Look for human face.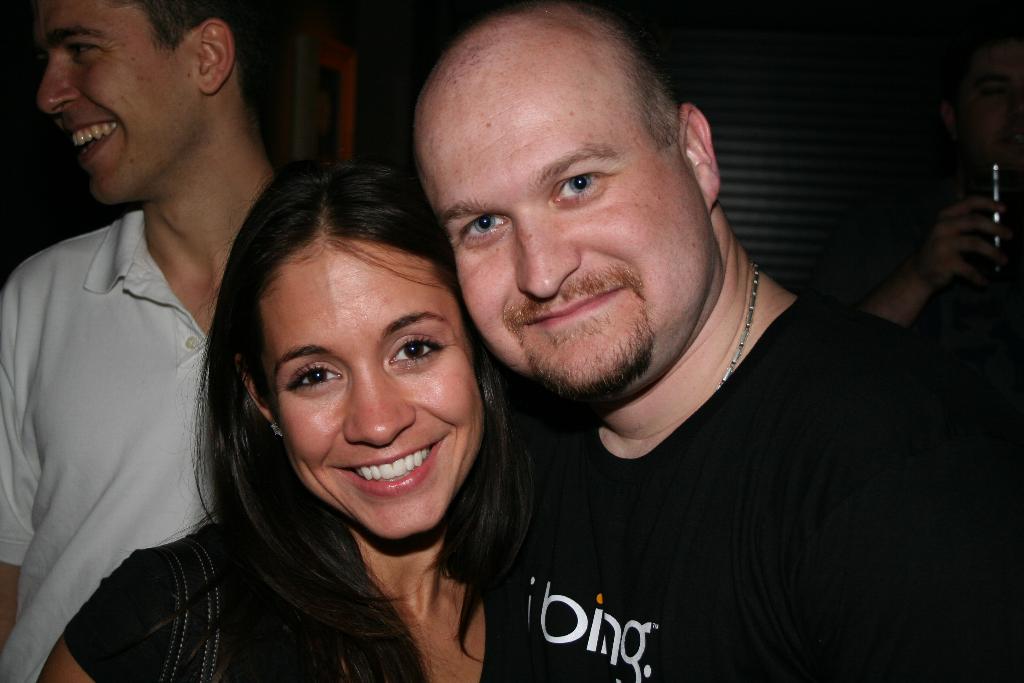
Found: crop(417, 53, 717, 398).
